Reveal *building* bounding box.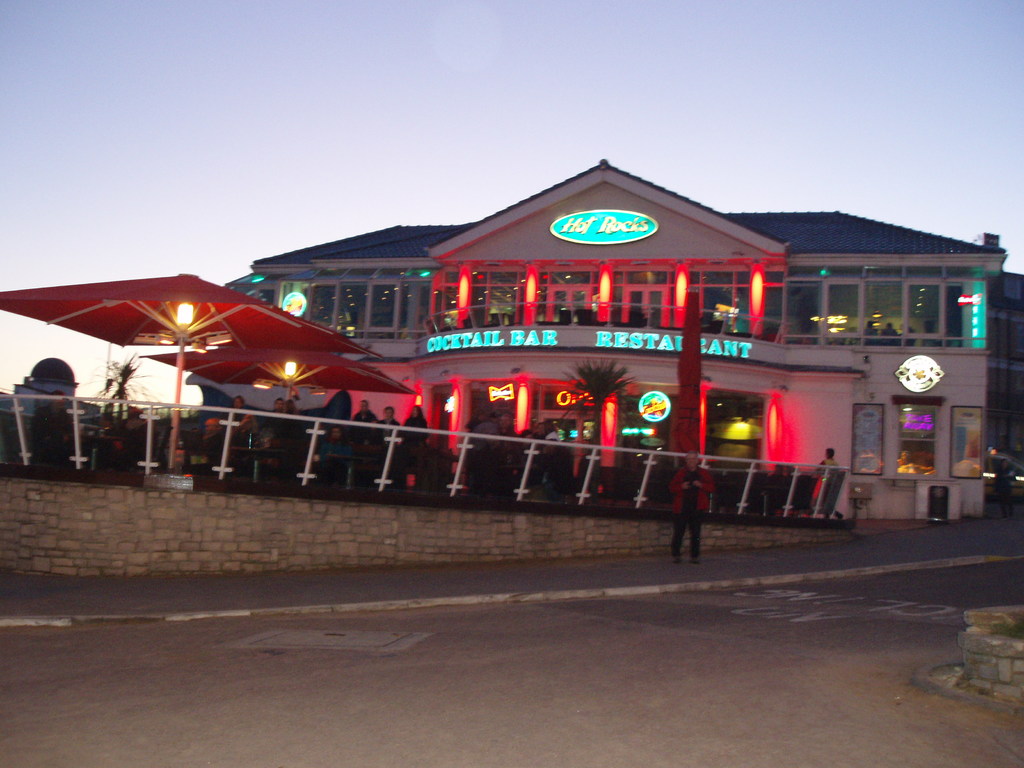
Revealed: 0, 152, 1023, 532.
